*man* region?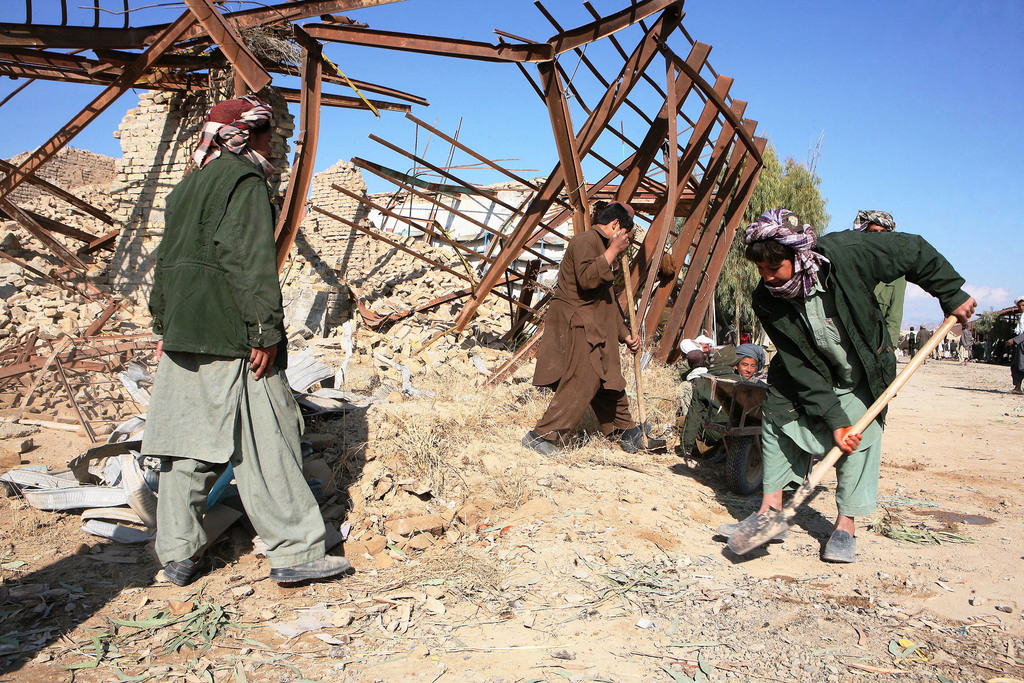
locate(712, 339, 777, 494)
